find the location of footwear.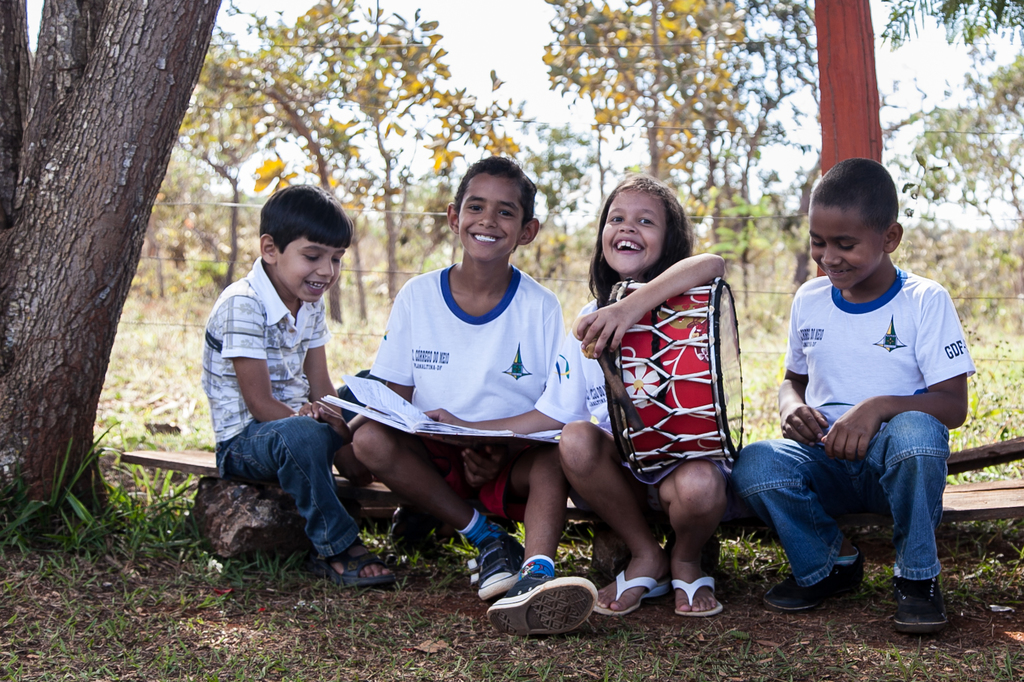
Location: <bbox>465, 530, 526, 605</bbox>.
